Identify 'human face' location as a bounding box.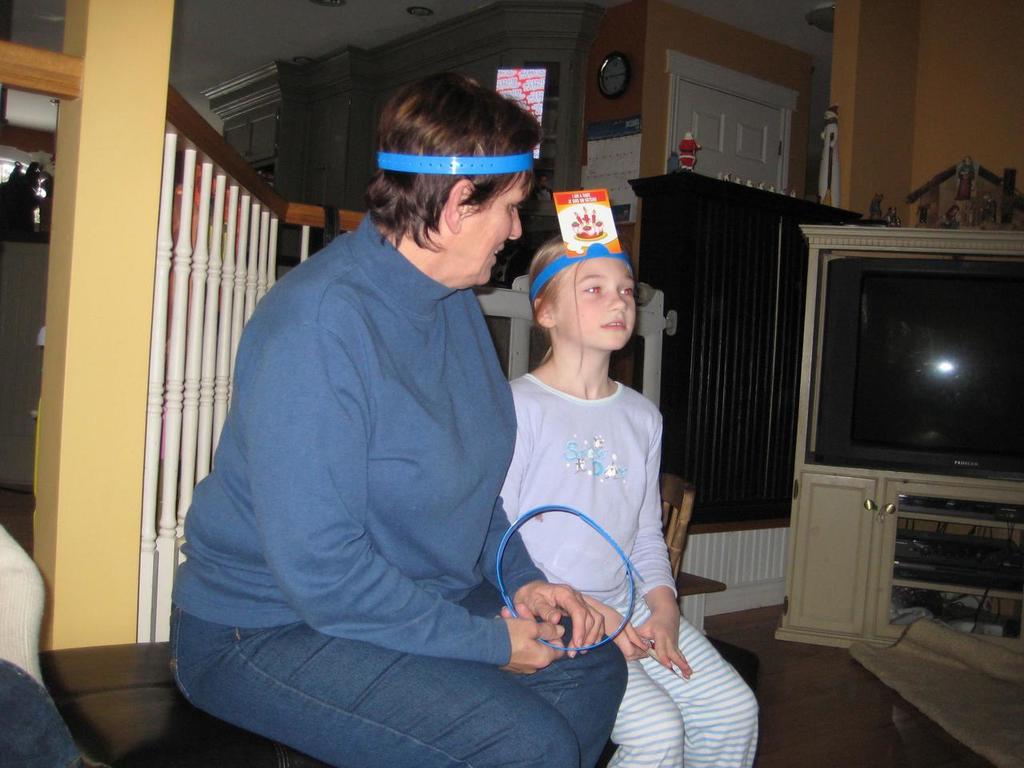
bbox(464, 152, 530, 274).
